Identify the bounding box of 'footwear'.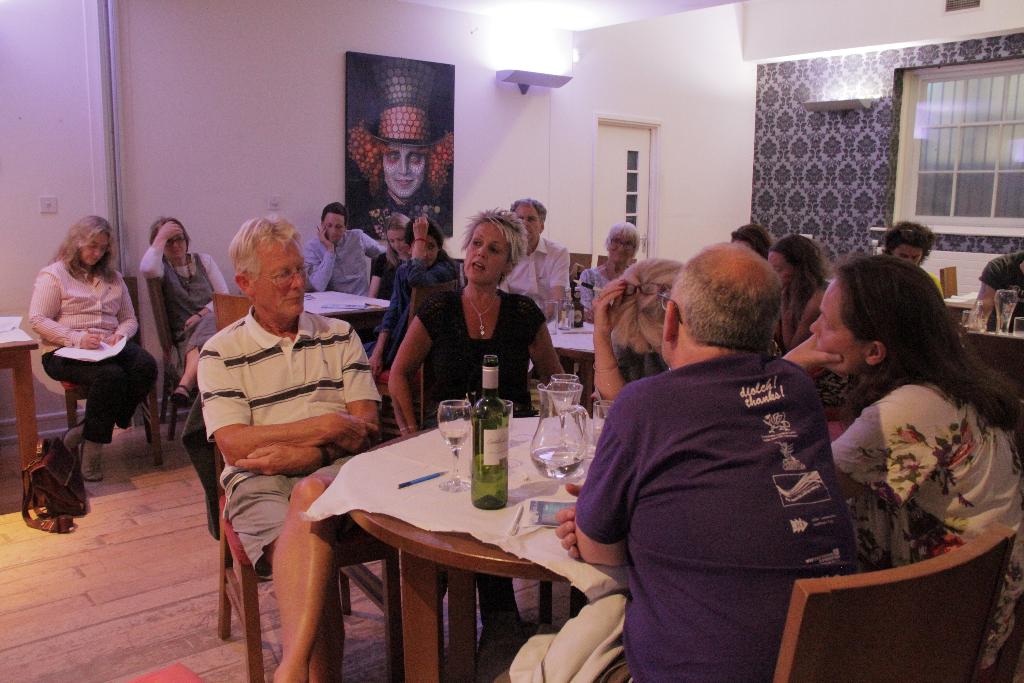
168:382:188:404.
